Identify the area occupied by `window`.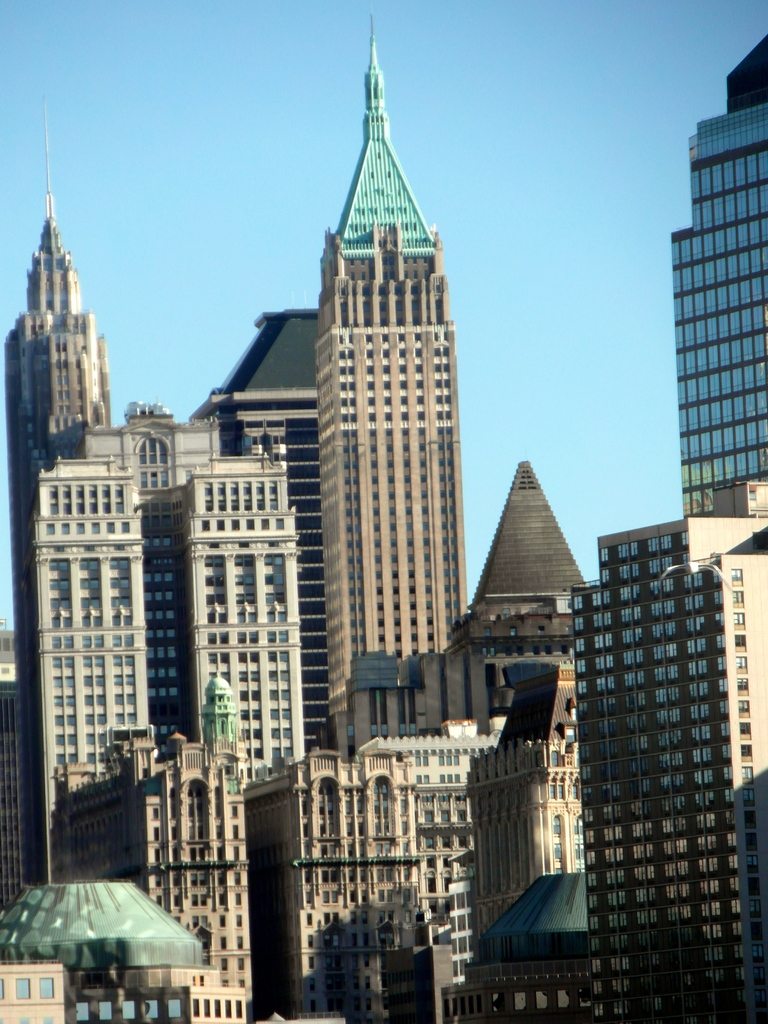
Area: bbox=(735, 701, 749, 717).
